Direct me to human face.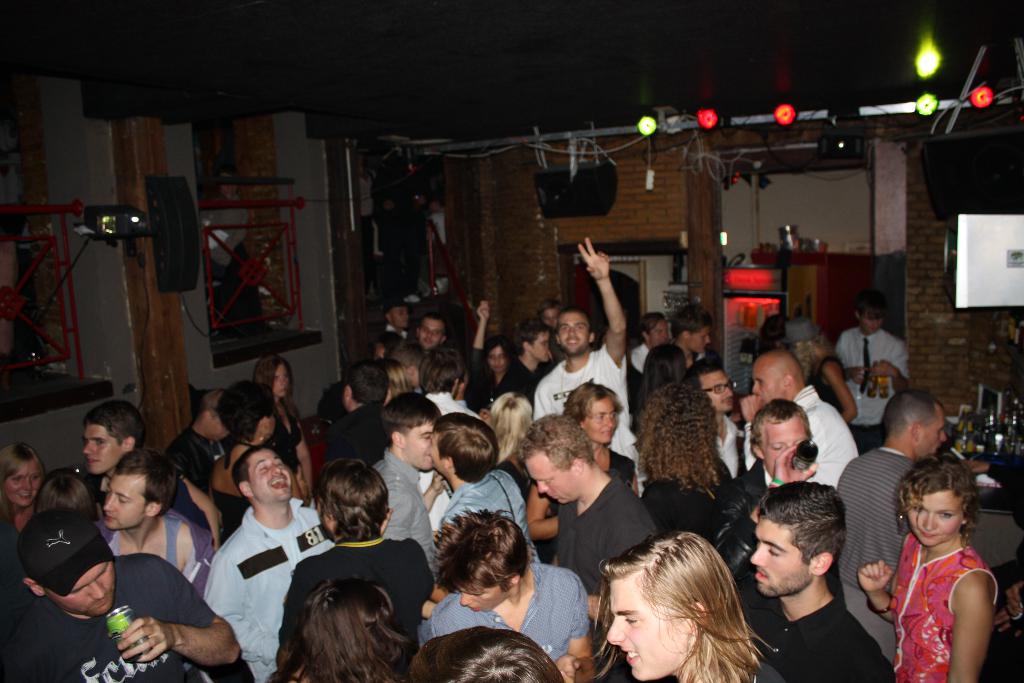
Direction: select_region(248, 445, 287, 493).
